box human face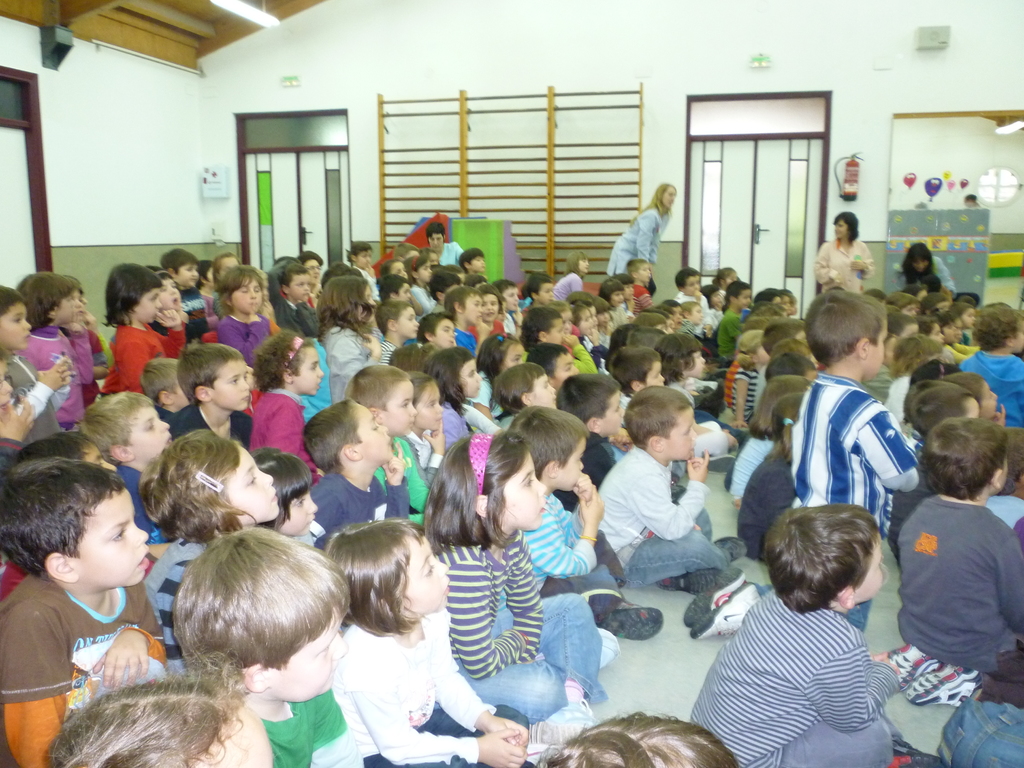
bbox(664, 406, 698, 460)
